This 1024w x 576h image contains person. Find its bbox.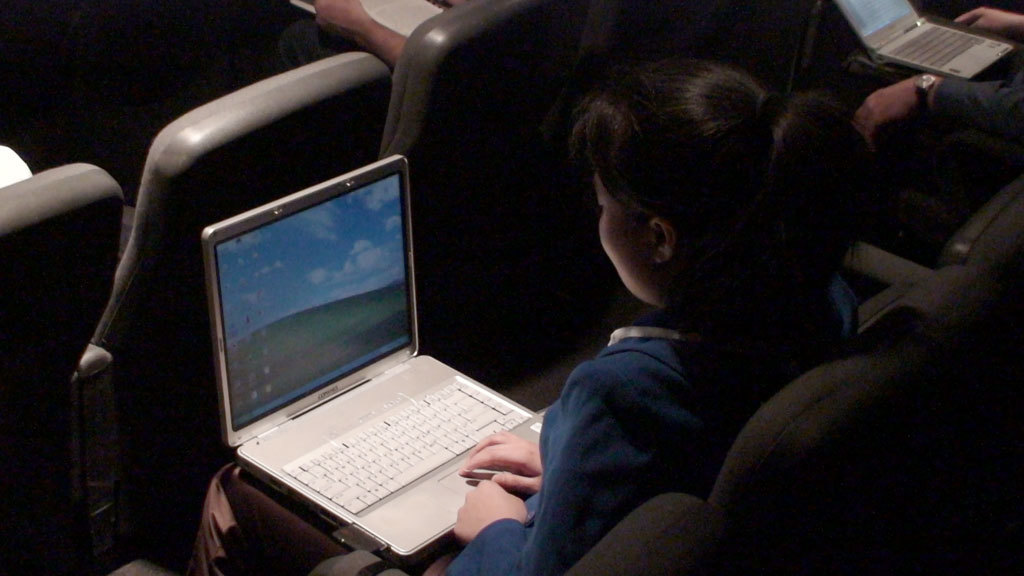
(855,8,1023,214).
